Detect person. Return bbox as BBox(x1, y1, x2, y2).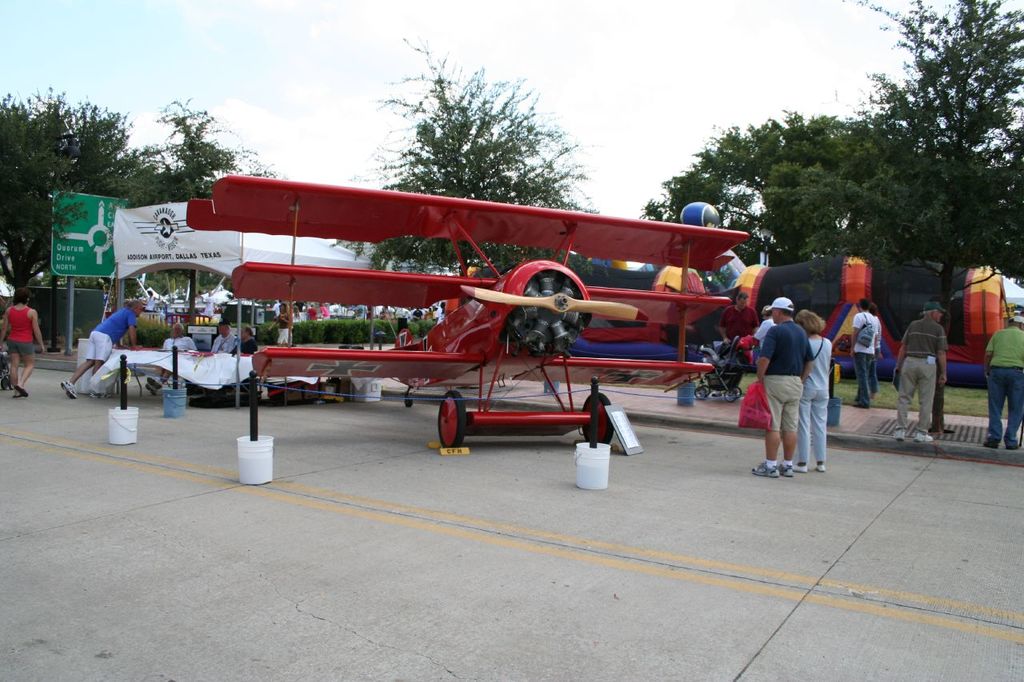
BBox(750, 297, 816, 476).
